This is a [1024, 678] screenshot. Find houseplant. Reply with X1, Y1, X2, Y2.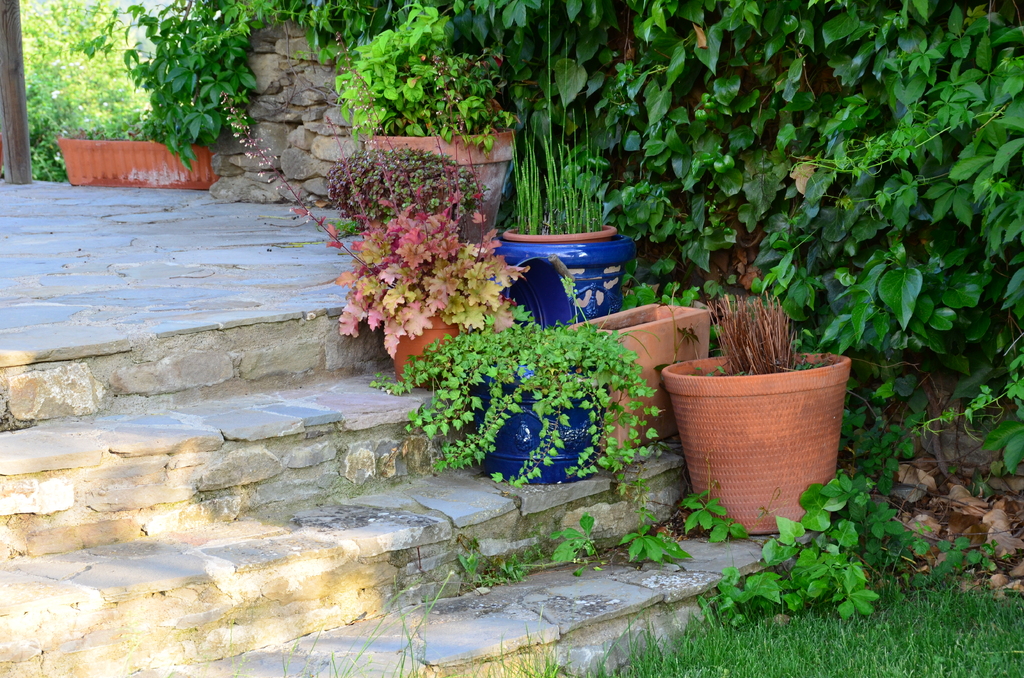
369, 285, 668, 490.
